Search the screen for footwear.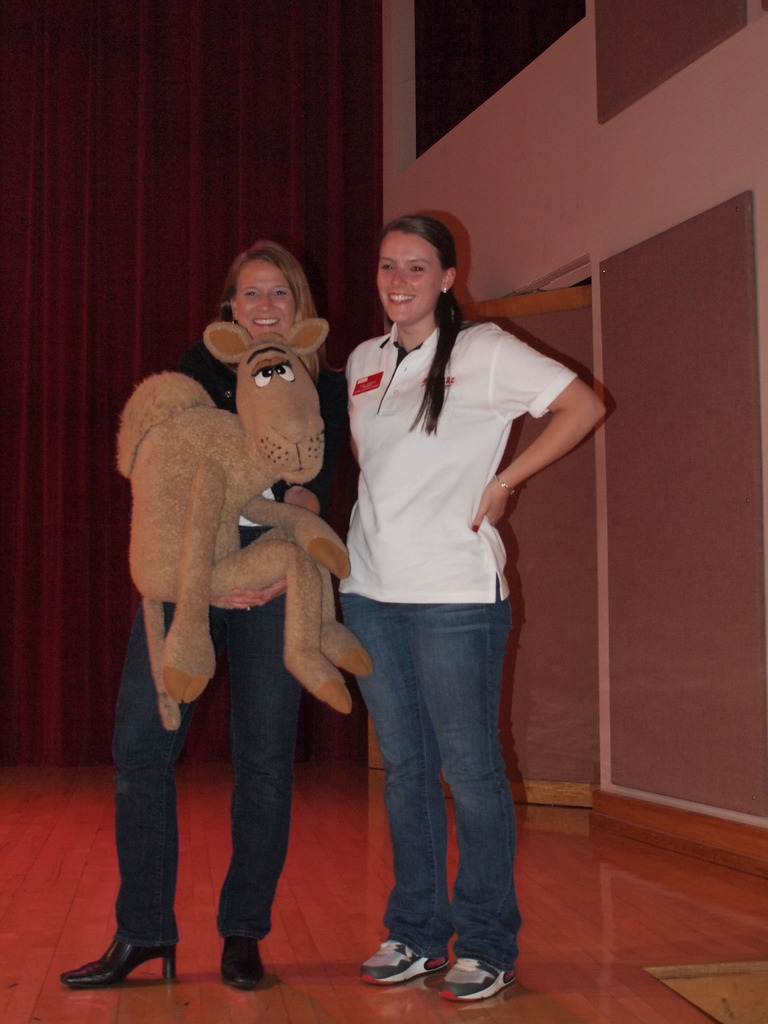
Found at rect(67, 902, 166, 995).
